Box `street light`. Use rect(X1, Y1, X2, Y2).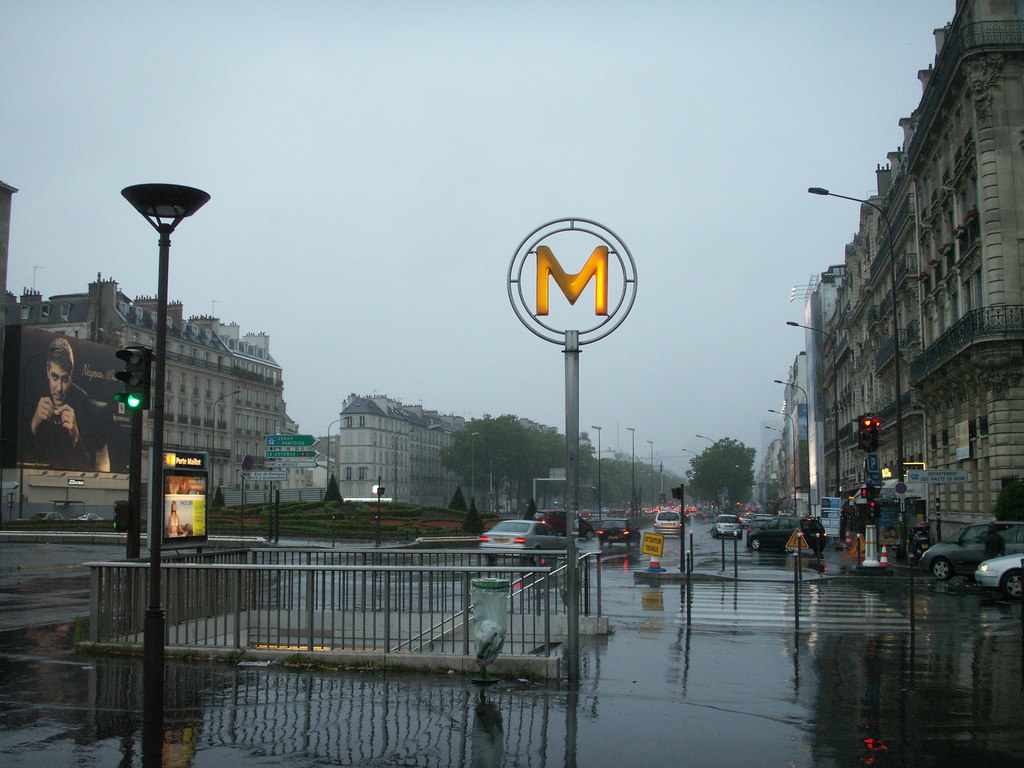
rect(765, 421, 787, 492).
